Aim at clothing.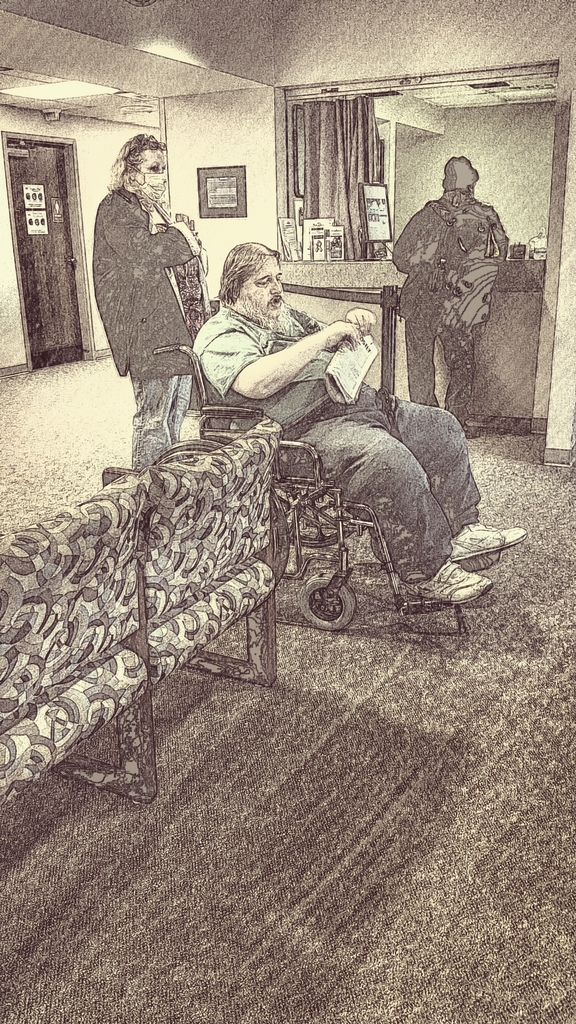
Aimed at {"x1": 92, "y1": 182, "x2": 211, "y2": 469}.
